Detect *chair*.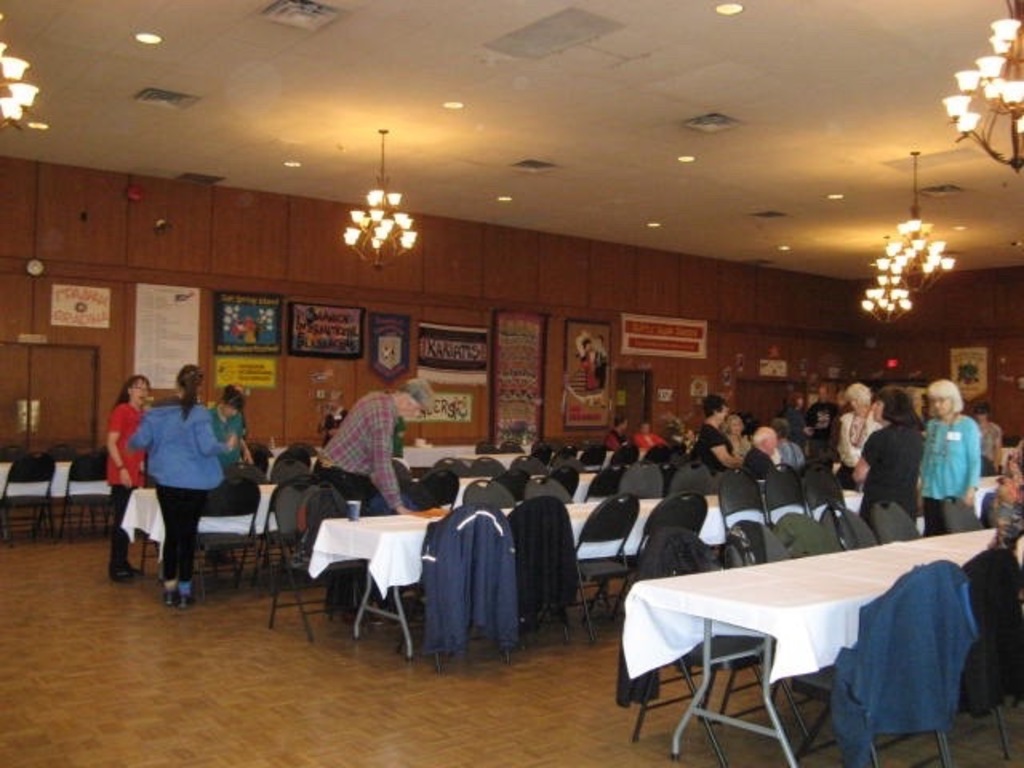
Detected at detection(635, 498, 917, 755).
